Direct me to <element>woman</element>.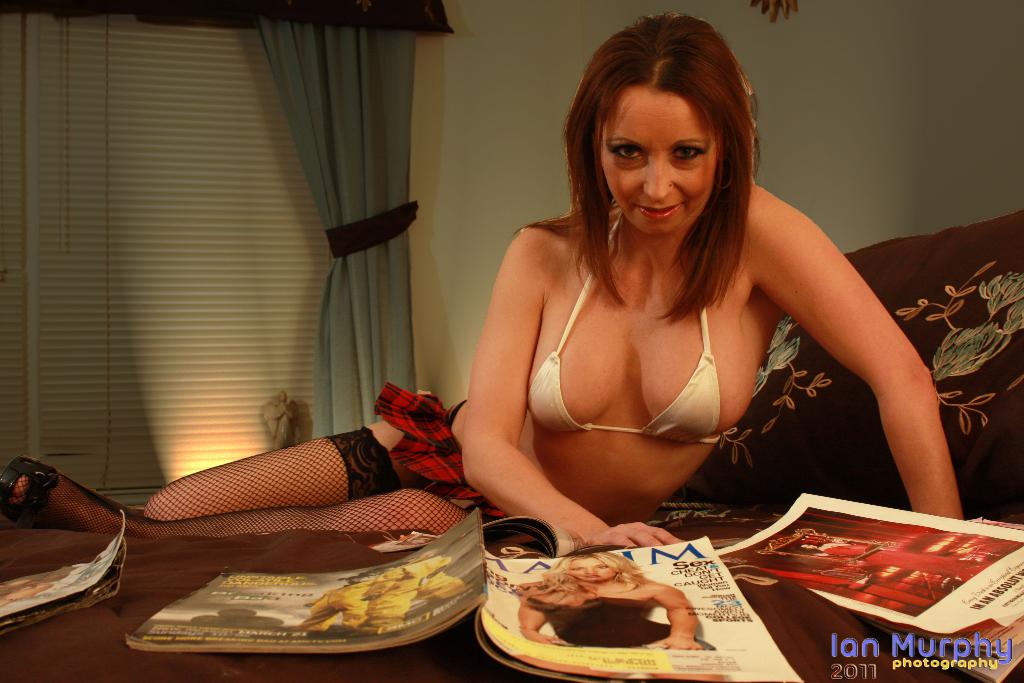
Direction: <bbox>2, 10, 962, 547</bbox>.
